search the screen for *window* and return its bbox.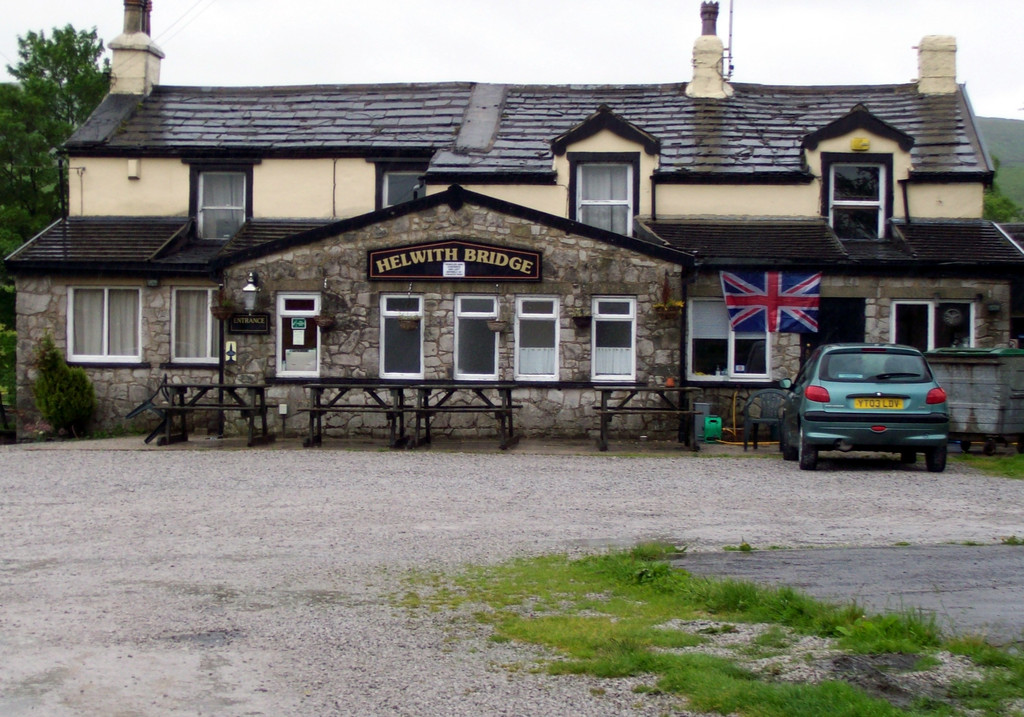
Found: x1=182 y1=157 x2=262 y2=243.
